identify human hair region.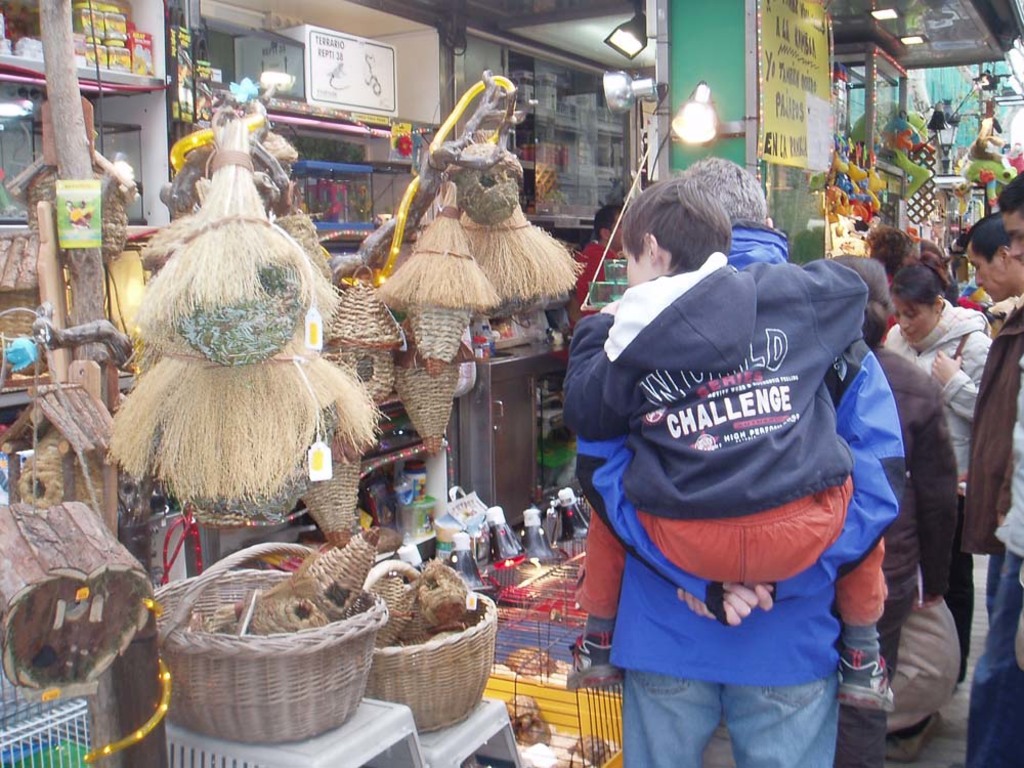
Region: 891, 257, 946, 315.
